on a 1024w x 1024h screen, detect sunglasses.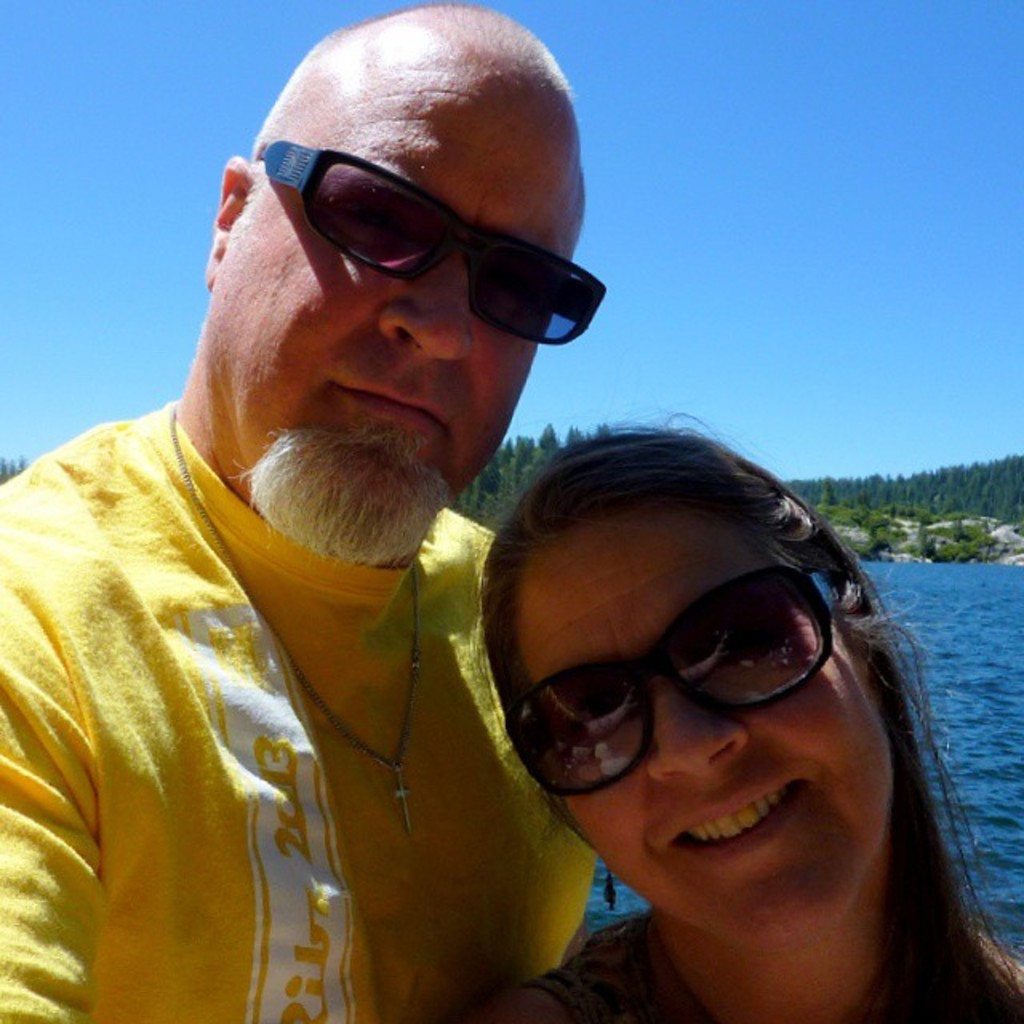
box(504, 566, 848, 800).
